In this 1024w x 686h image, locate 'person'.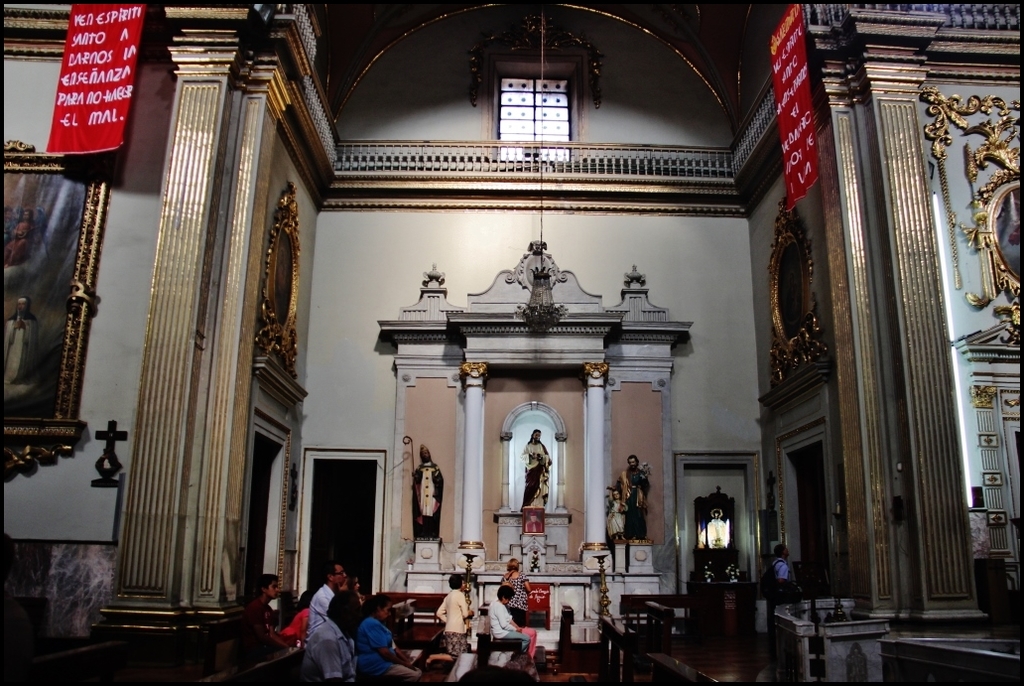
Bounding box: x1=485 y1=583 x2=536 y2=663.
